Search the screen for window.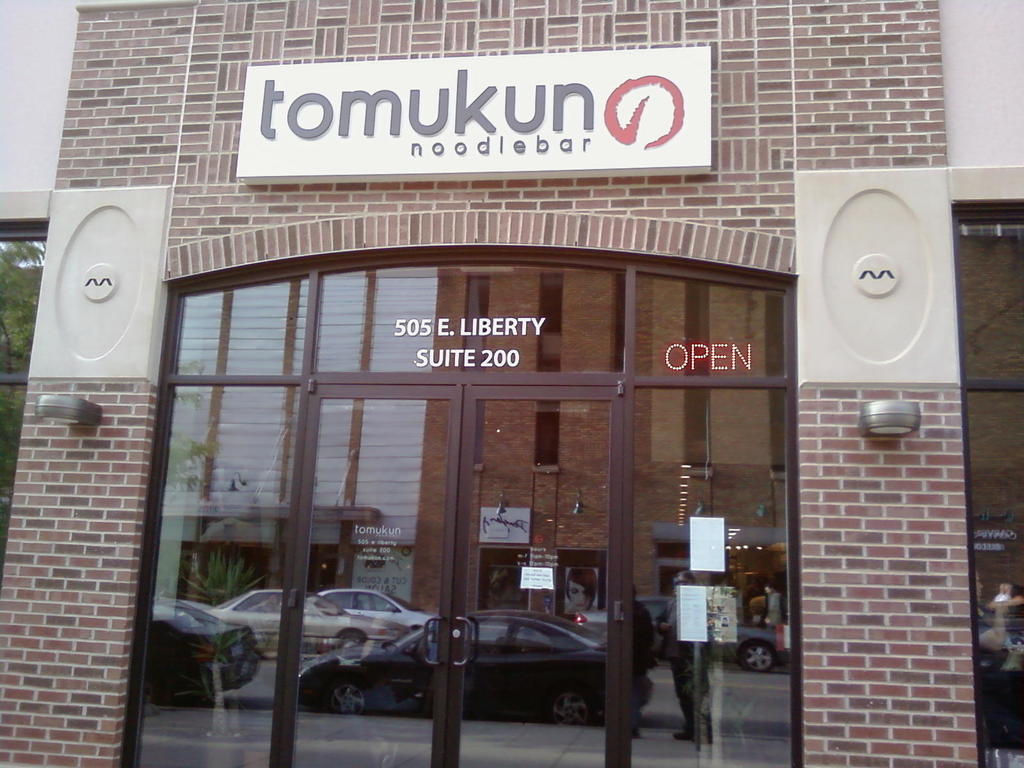
Found at Rect(948, 202, 1023, 767).
